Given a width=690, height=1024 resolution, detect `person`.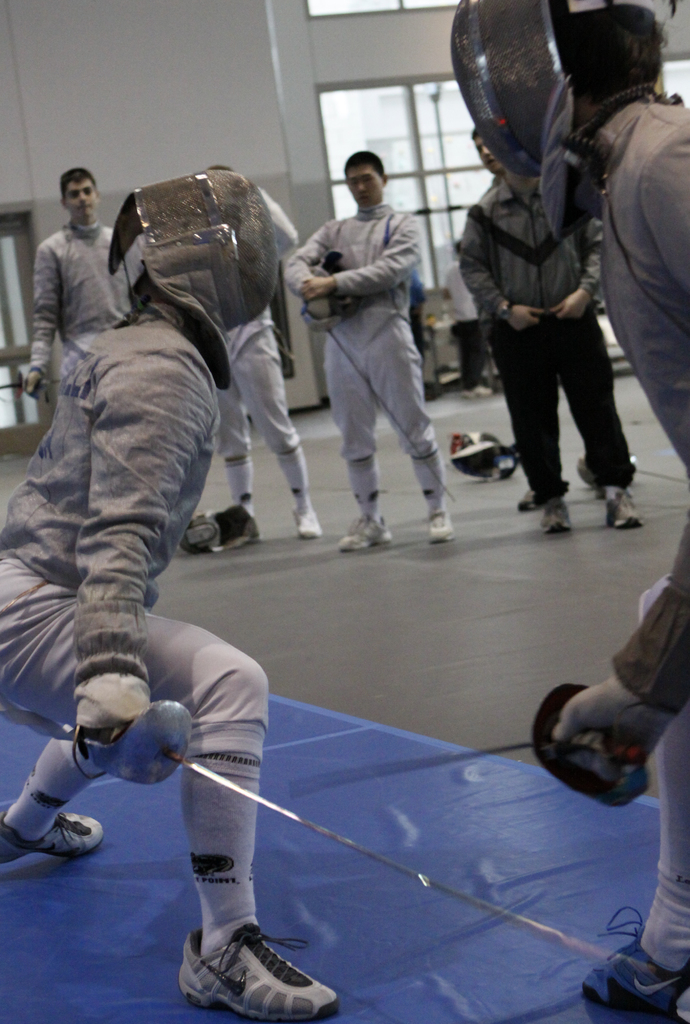
x1=179, y1=156, x2=351, y2=560.
